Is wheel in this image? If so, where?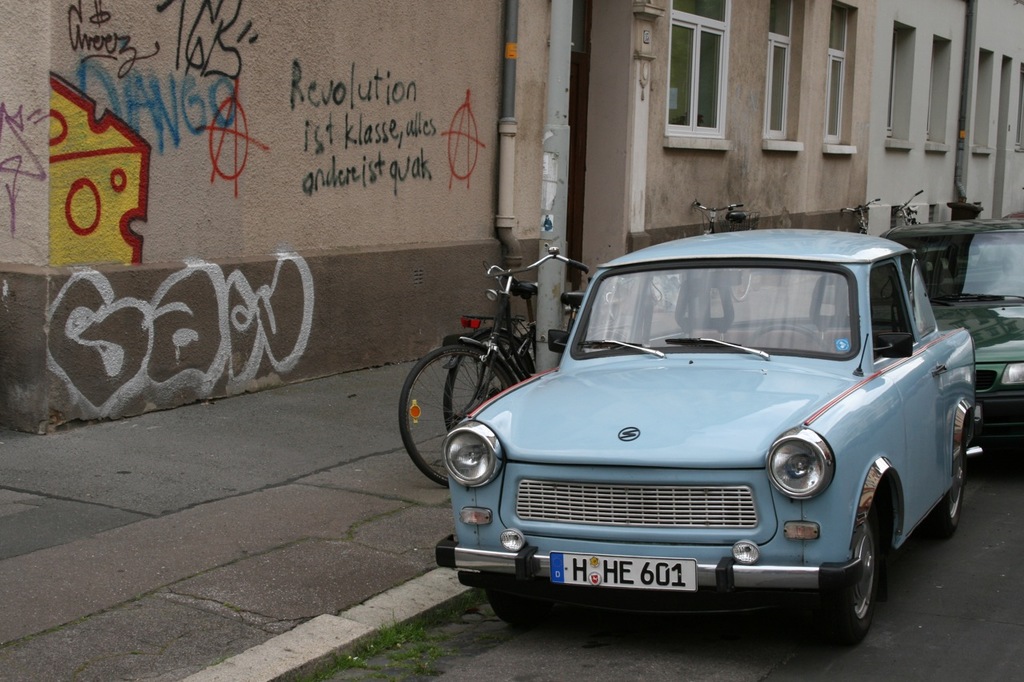
Yes, at Rect(398, 346, 509, 494).
